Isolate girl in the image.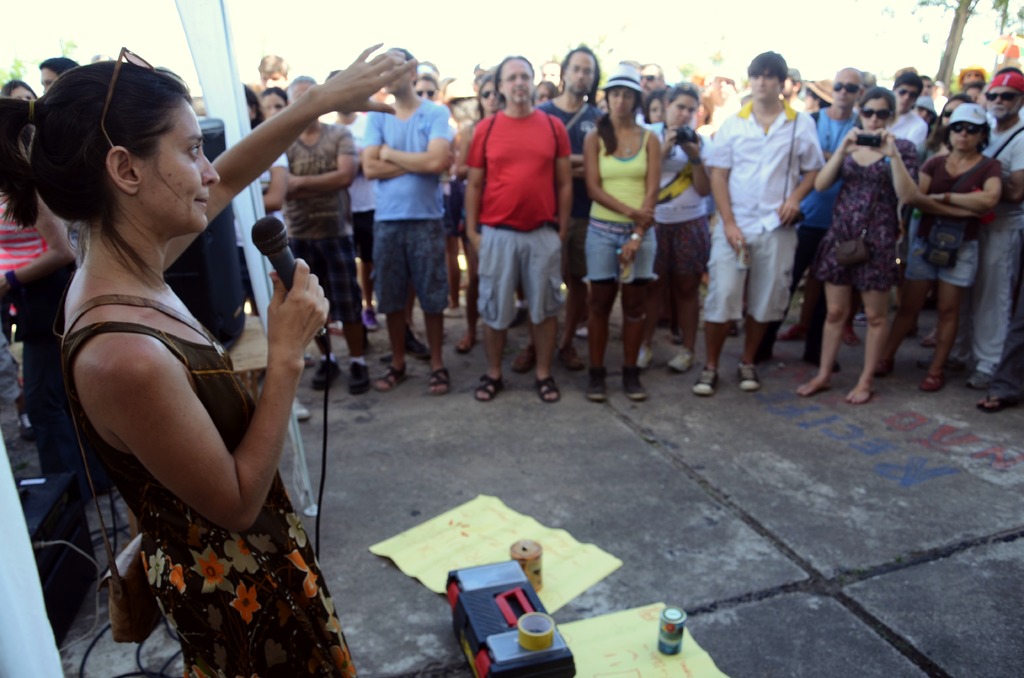
Isolated region: <region>585, 65, 660, 400</region>.
